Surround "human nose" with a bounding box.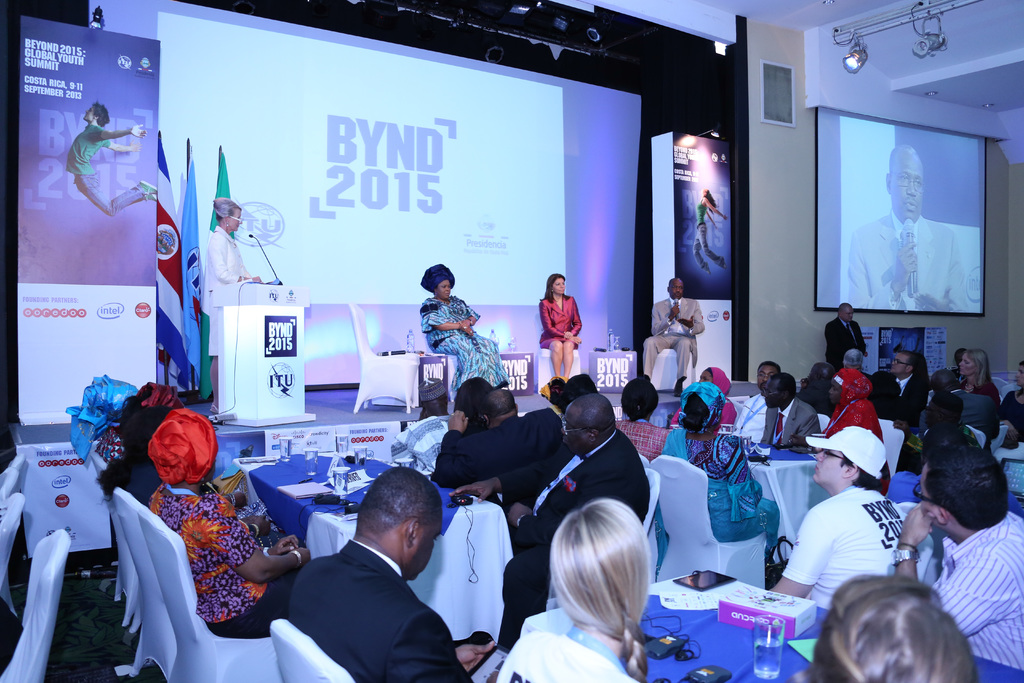
x1=905, y1=179, x2=916, y2=194.
